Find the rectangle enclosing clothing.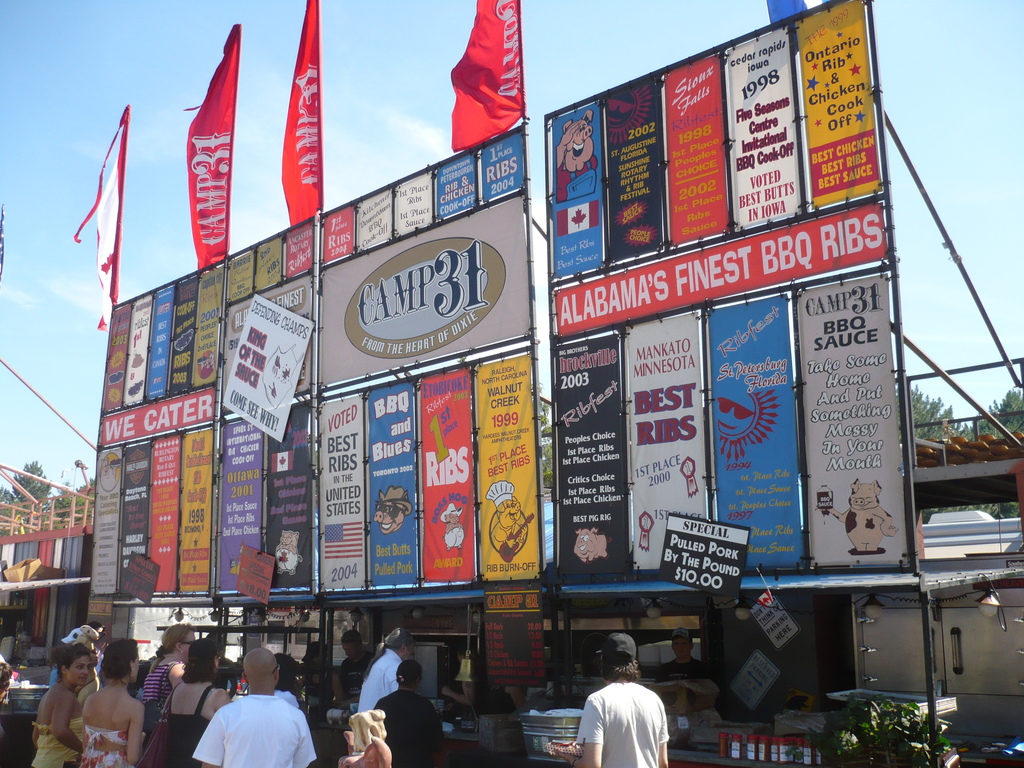
x1=375 y1=687 x2=442 y2=765.
